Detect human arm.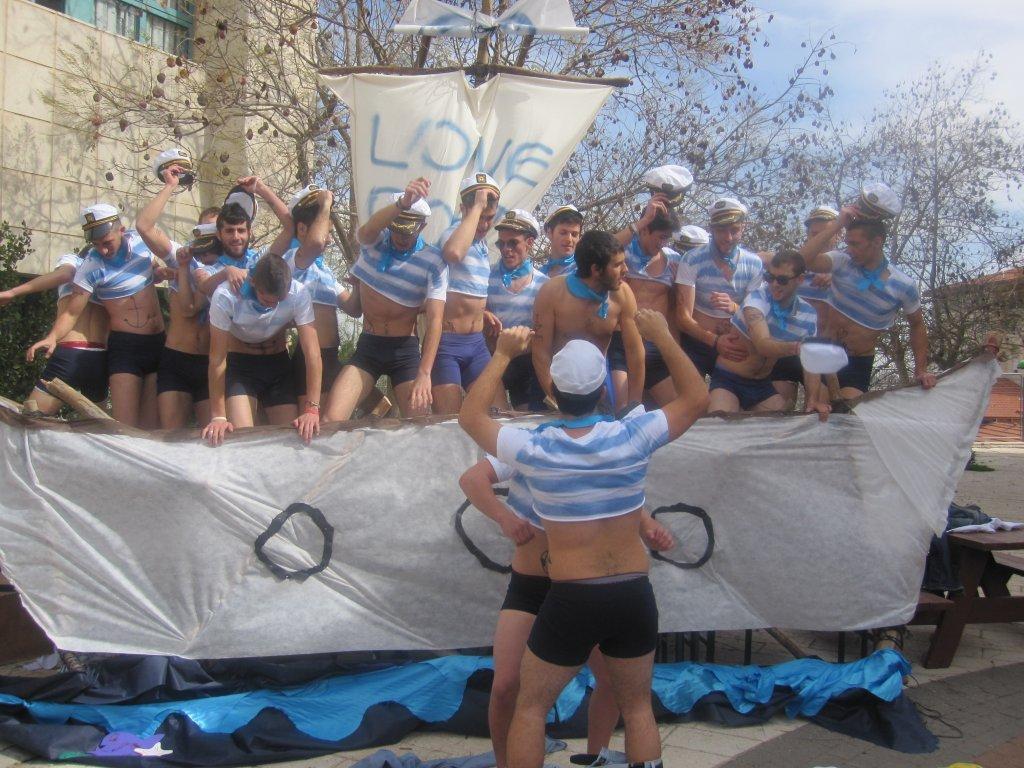
Detected at bbox=(455, 455, 539, 551).
